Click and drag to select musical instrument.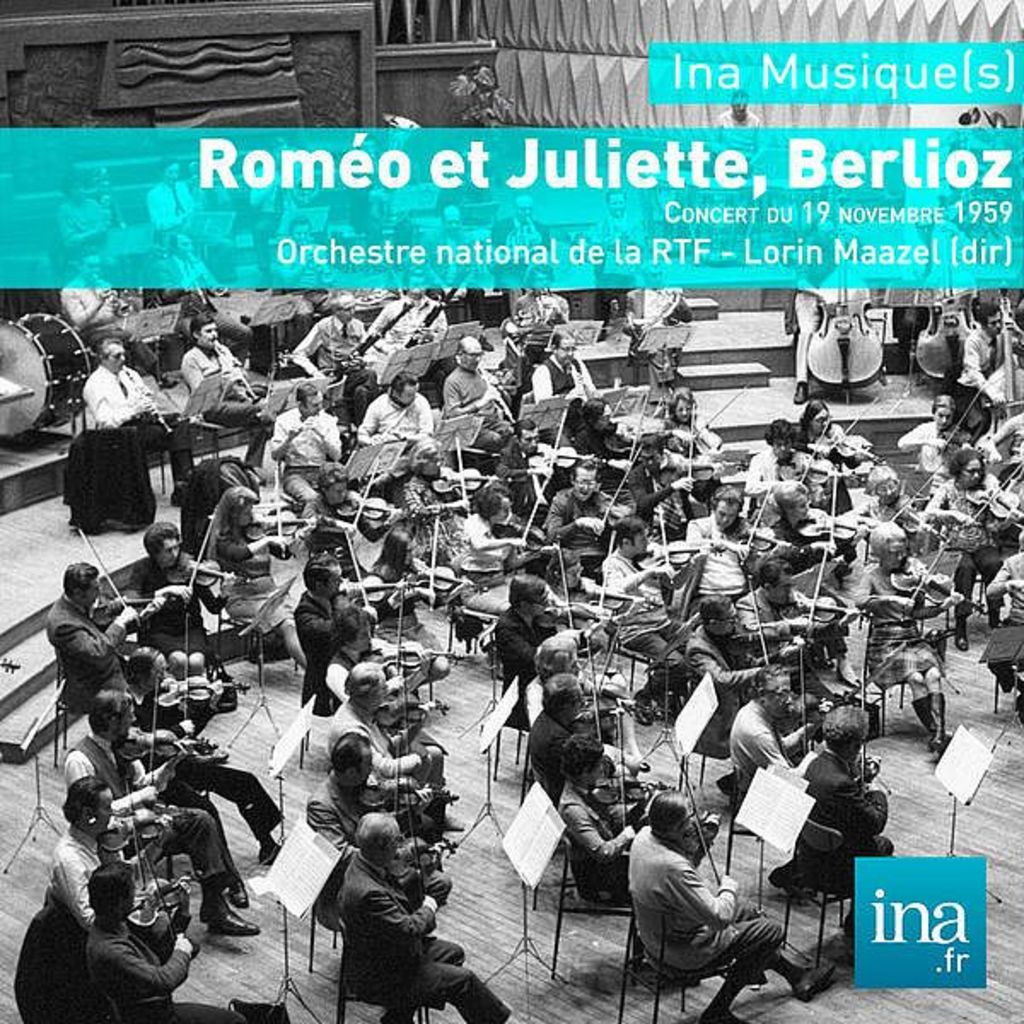
Selection: bbox(0, 312, 90, 442).
